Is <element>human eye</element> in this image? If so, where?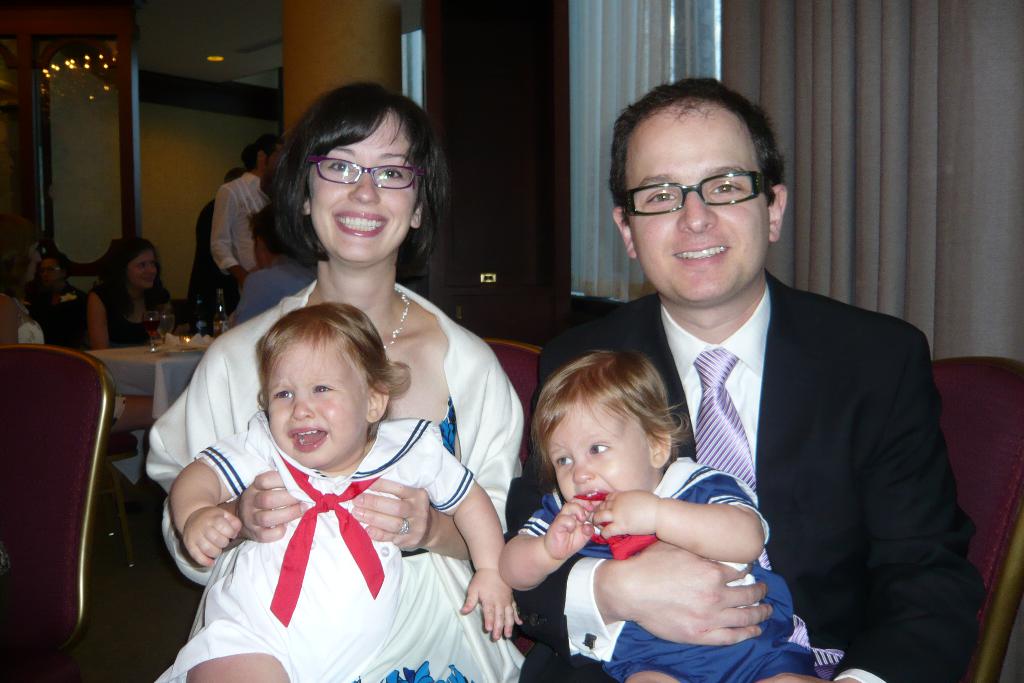
Yes, at BBox(554, 452, 575, 470).
